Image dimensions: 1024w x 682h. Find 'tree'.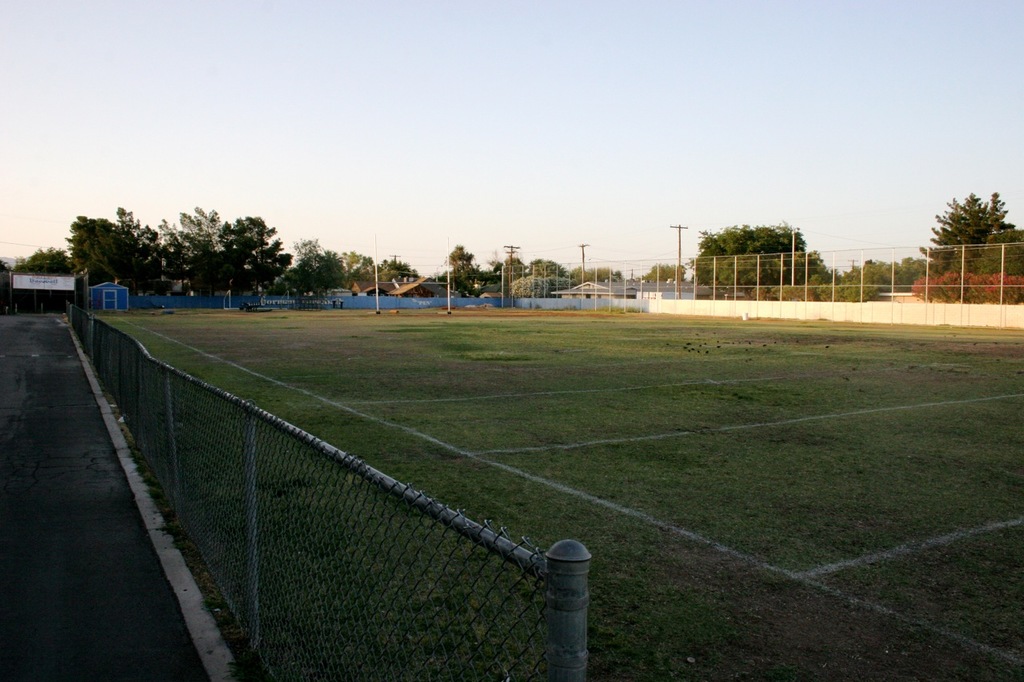
505:277:566:301.
